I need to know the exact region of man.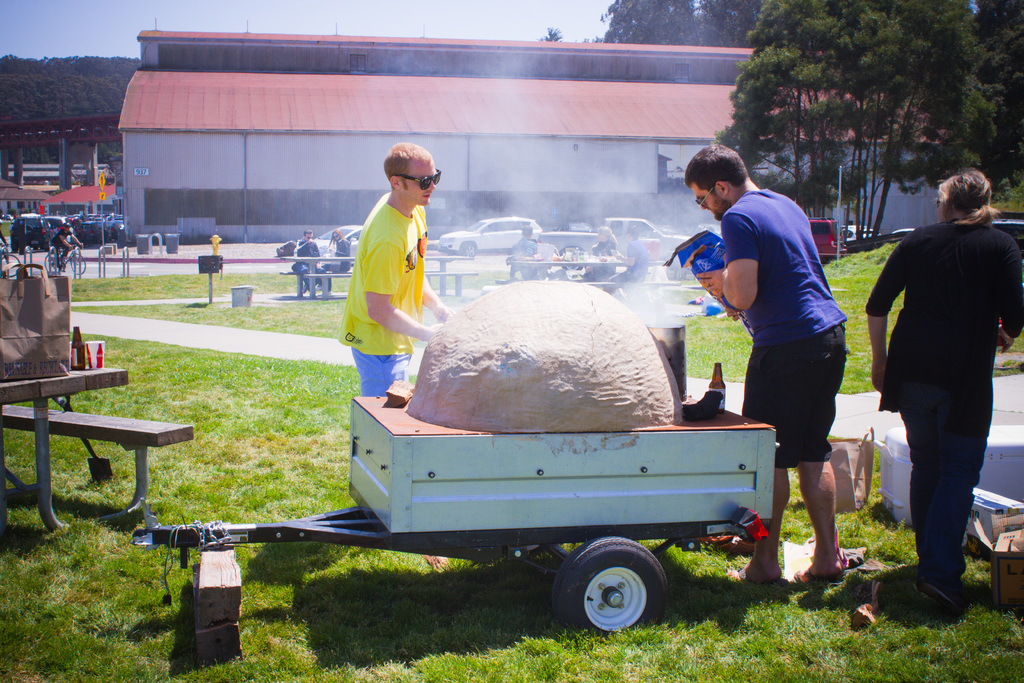
Region: rect(339, 145, 456, 395).
